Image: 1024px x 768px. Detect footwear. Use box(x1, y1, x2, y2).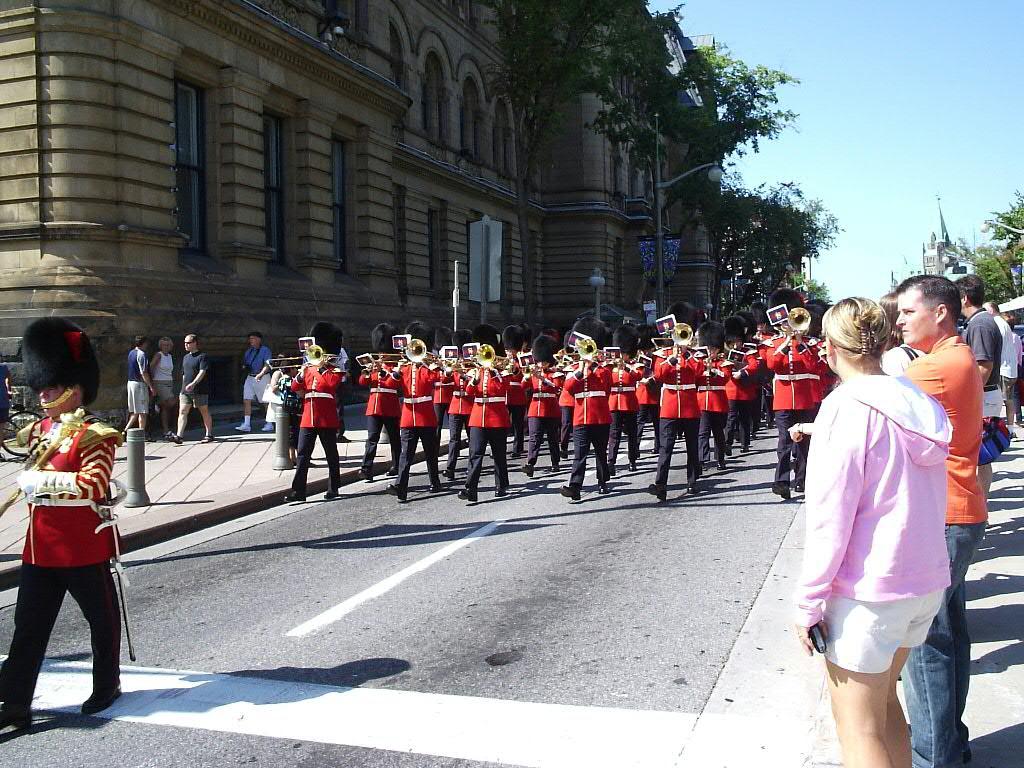
box(794, 479, 808, 494).
